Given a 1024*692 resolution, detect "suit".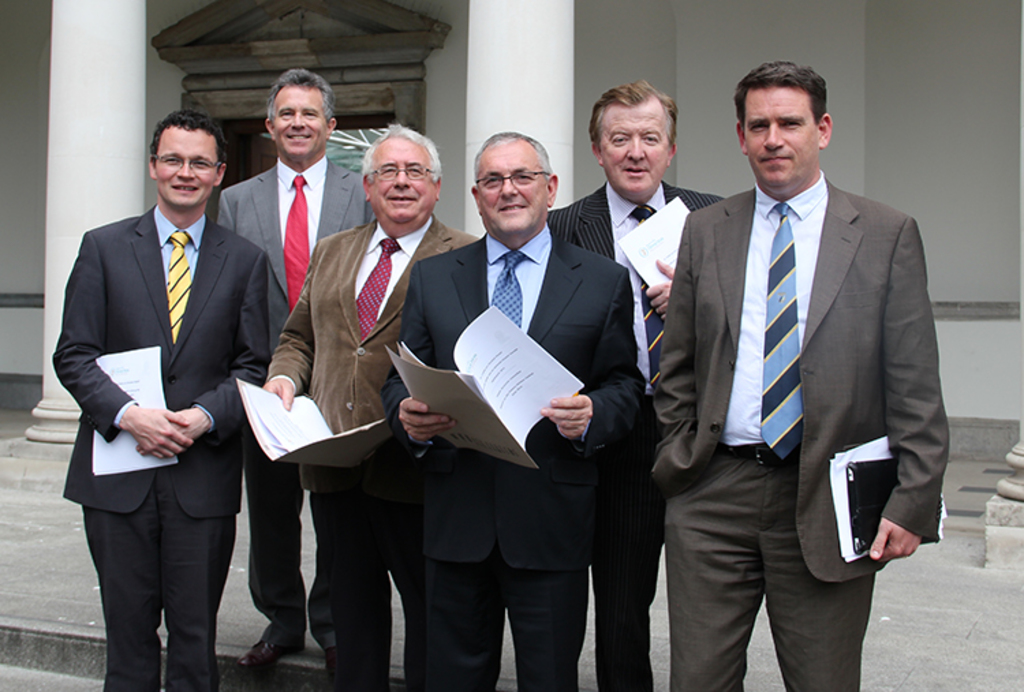
pyautogui.locateOnScreen(382, 228, 647, 691).
